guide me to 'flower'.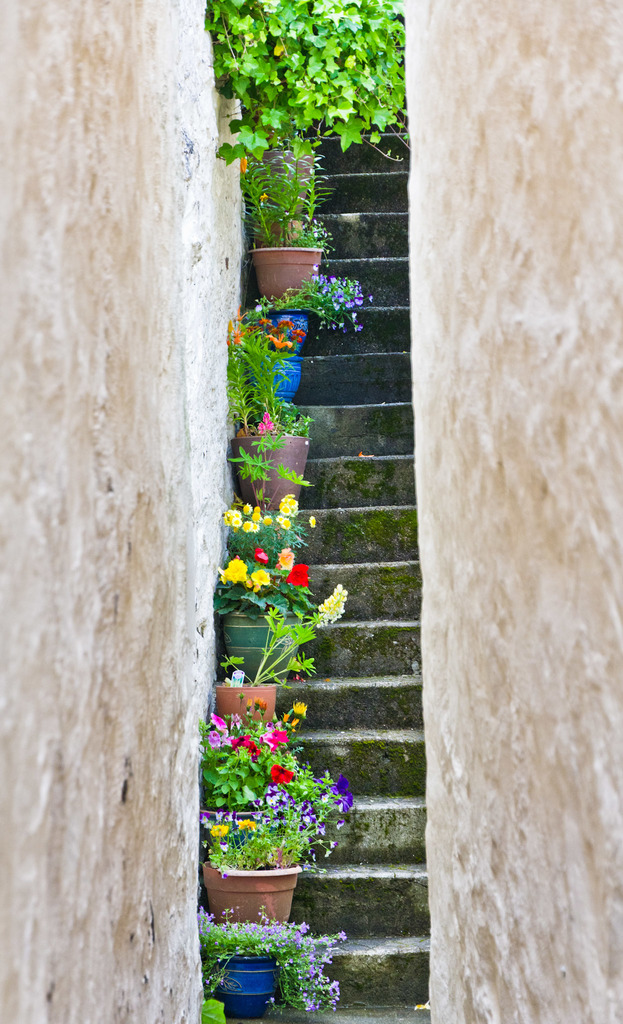
Guidance: left=255, top=410, right=281, bottom=442.
